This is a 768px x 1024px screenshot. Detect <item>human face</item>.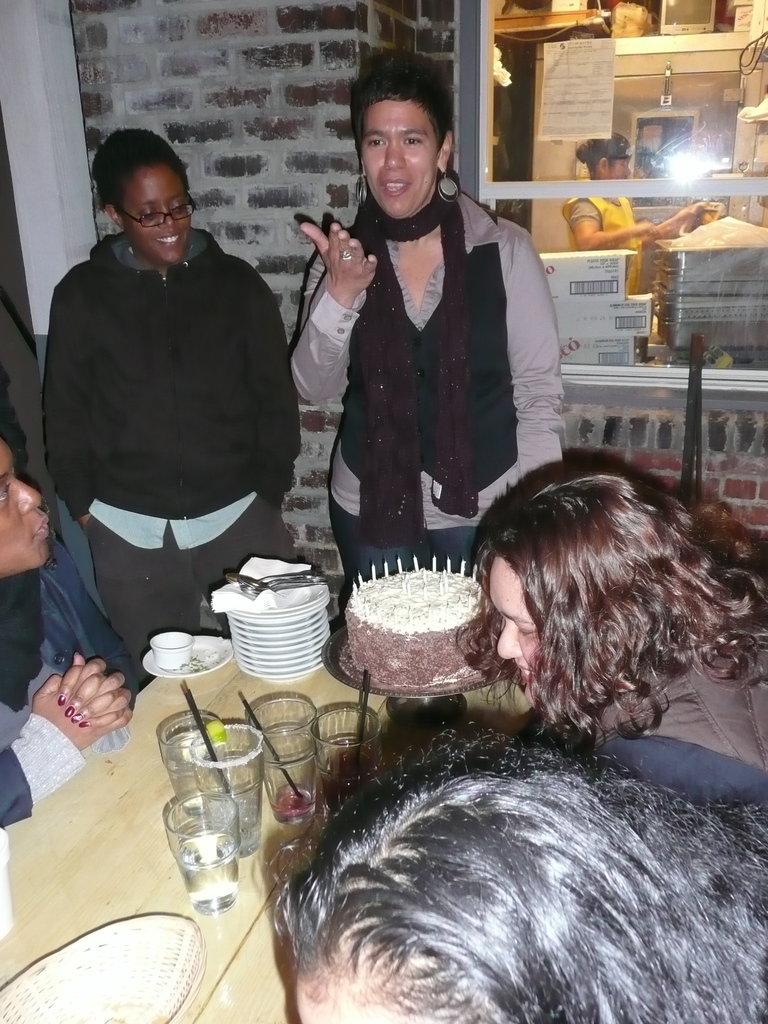
box(0, 442, 48, 584).
